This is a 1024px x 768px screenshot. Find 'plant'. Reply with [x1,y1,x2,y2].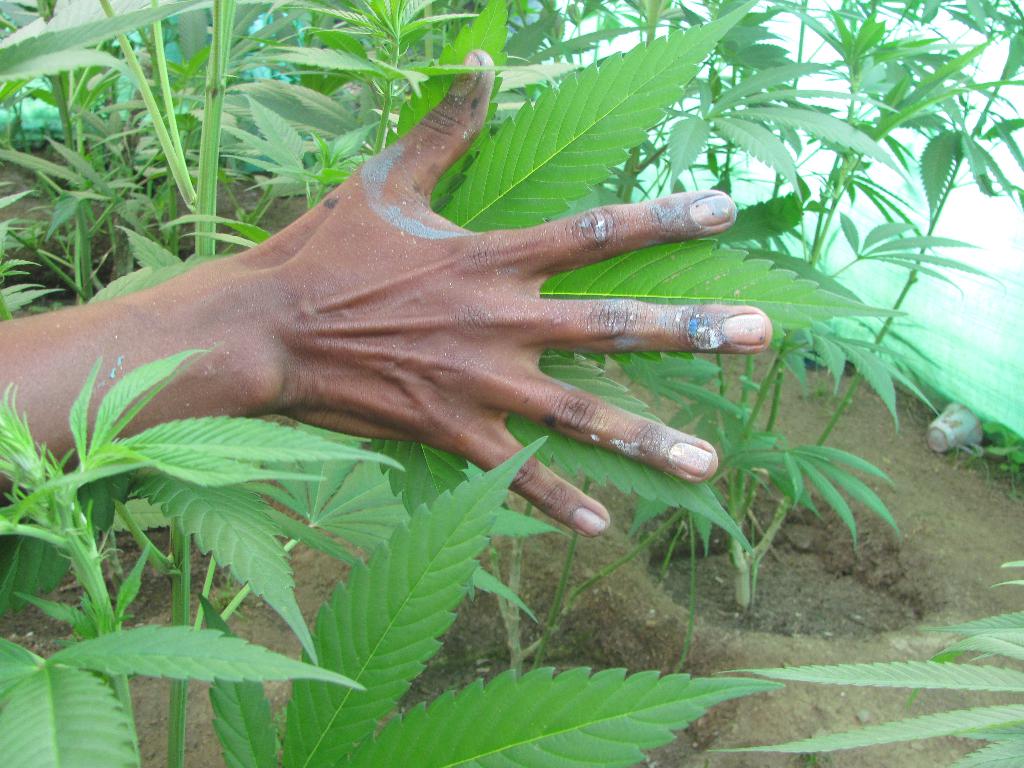
[401,0,1023,609].
